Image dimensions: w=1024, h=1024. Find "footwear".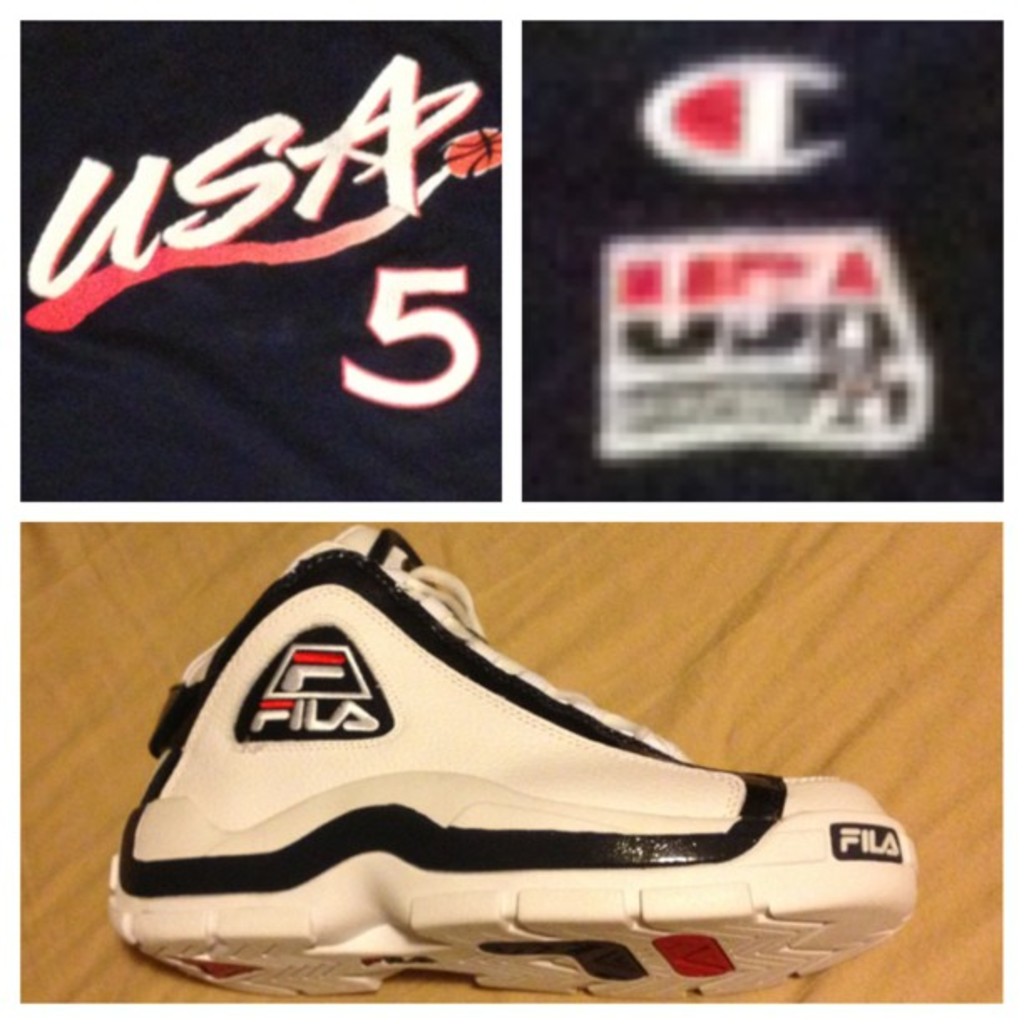
detection(110, 547, 942, 974).
